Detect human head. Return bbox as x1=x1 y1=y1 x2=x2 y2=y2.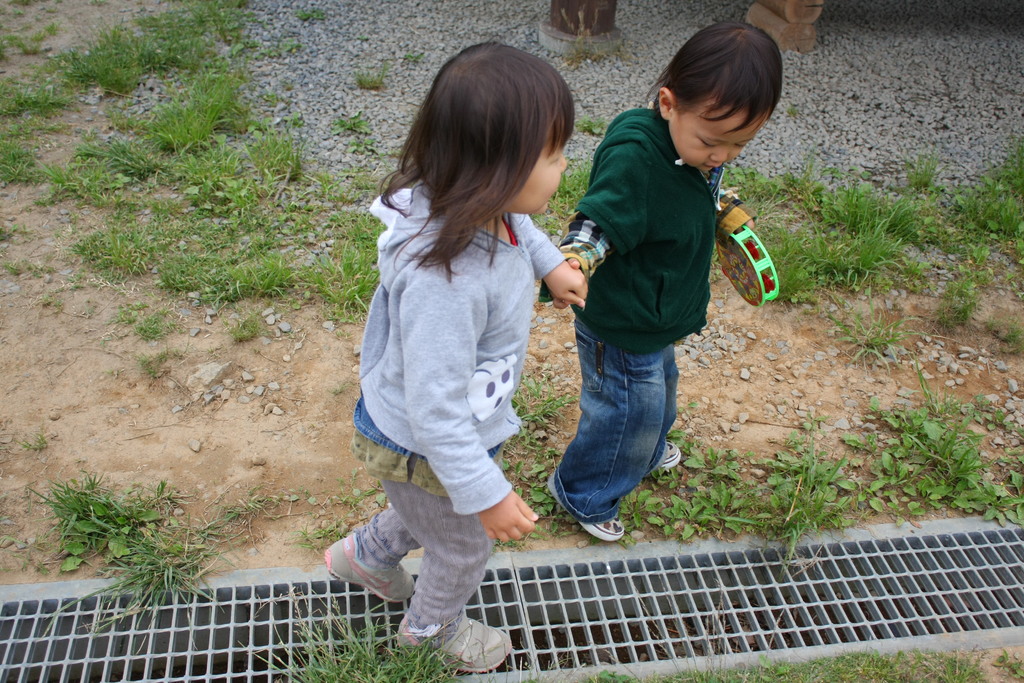
x1=650 y1=19 x2=796 y2=165.
